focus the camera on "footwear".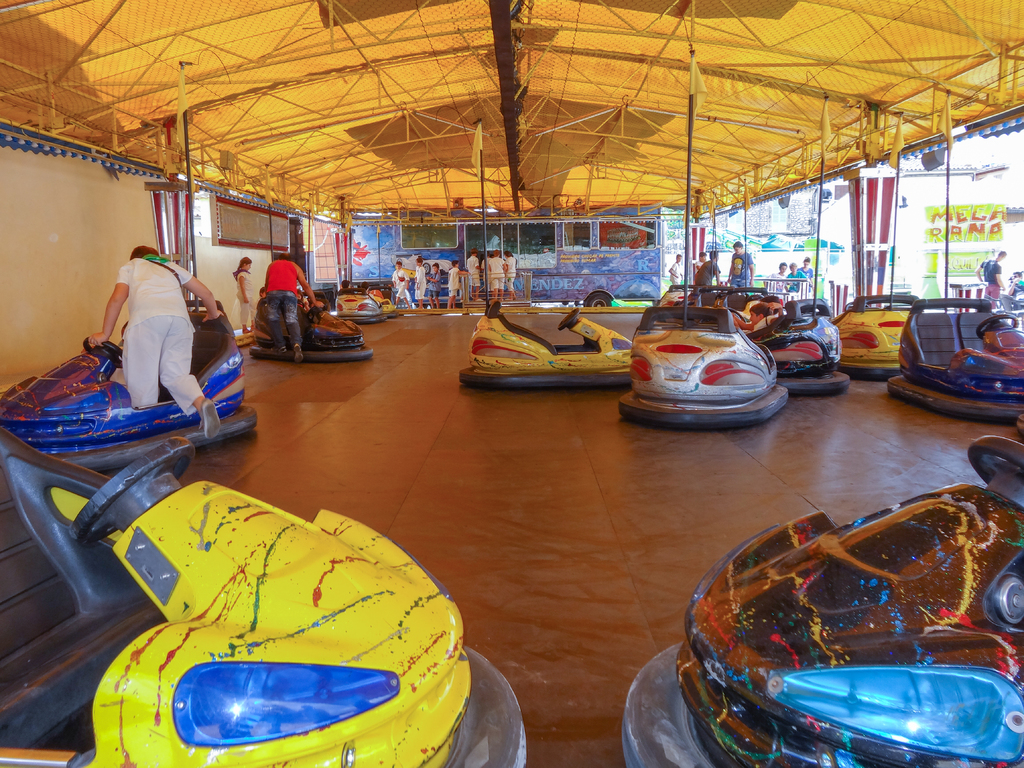
Focus region: bbox=(197, 399, 222, 443).
